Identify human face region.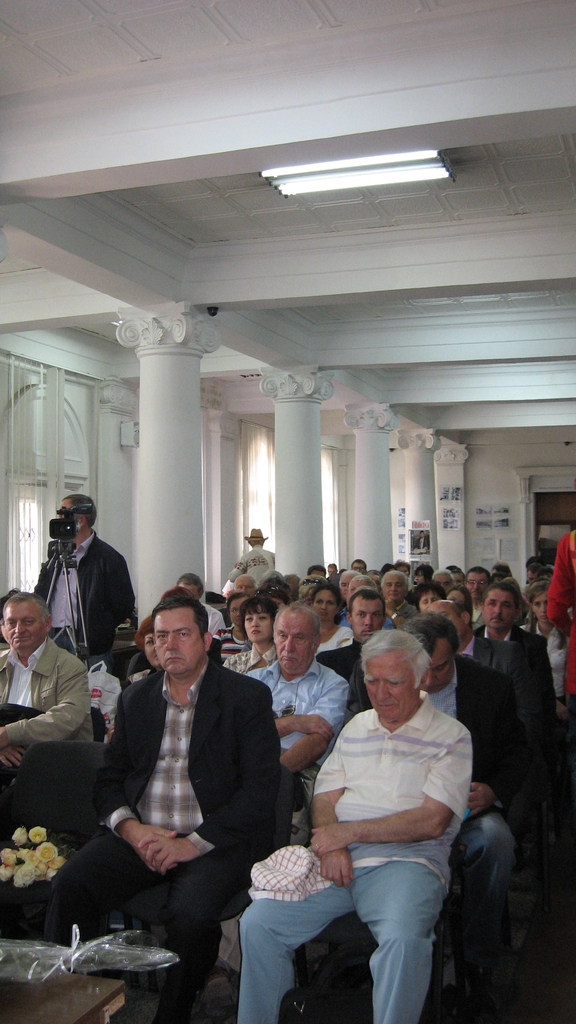
Region: 337 575 351 601.
